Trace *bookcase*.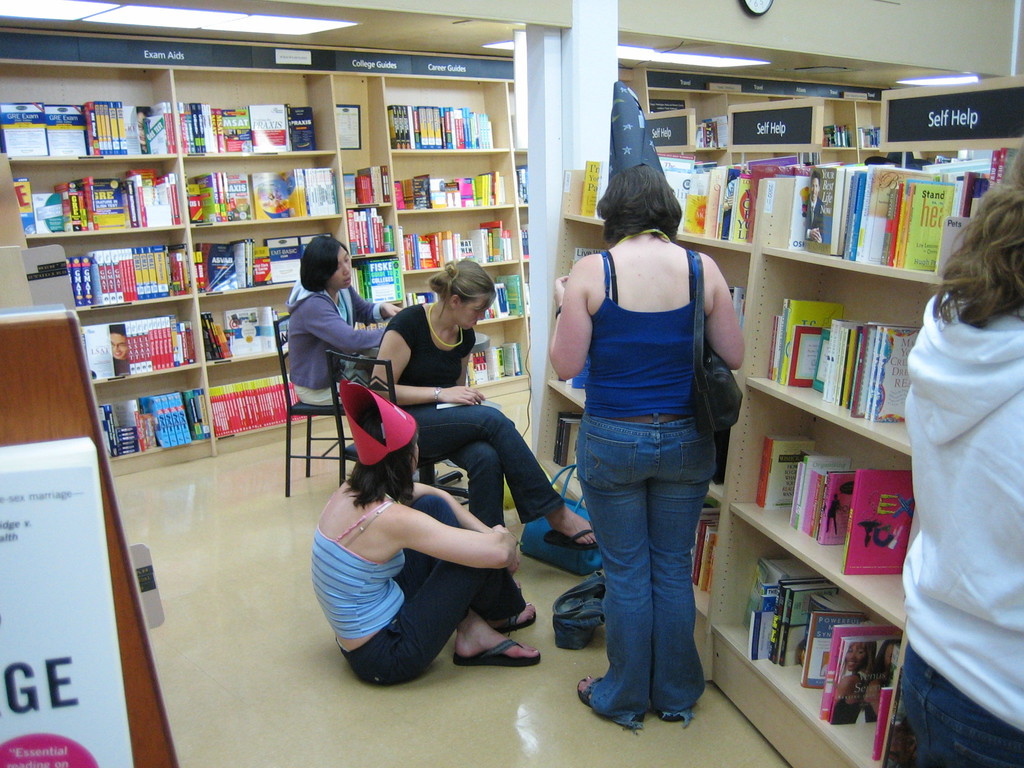
Traced to box=[534, 140, 1023, 767].
